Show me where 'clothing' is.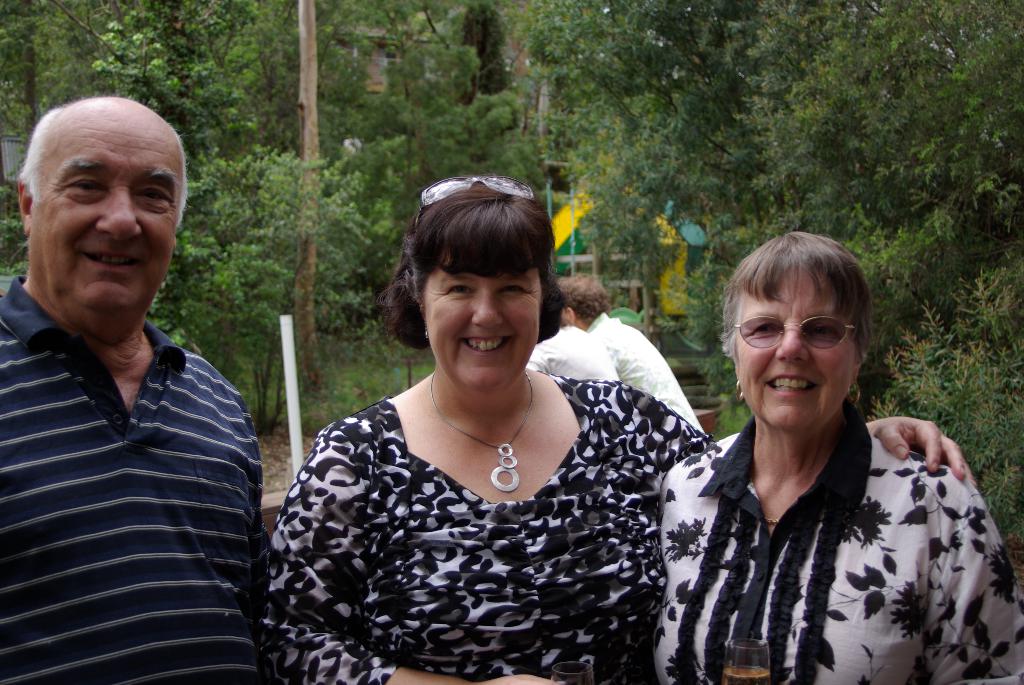
'clothing' is at 262/355/726/659.
